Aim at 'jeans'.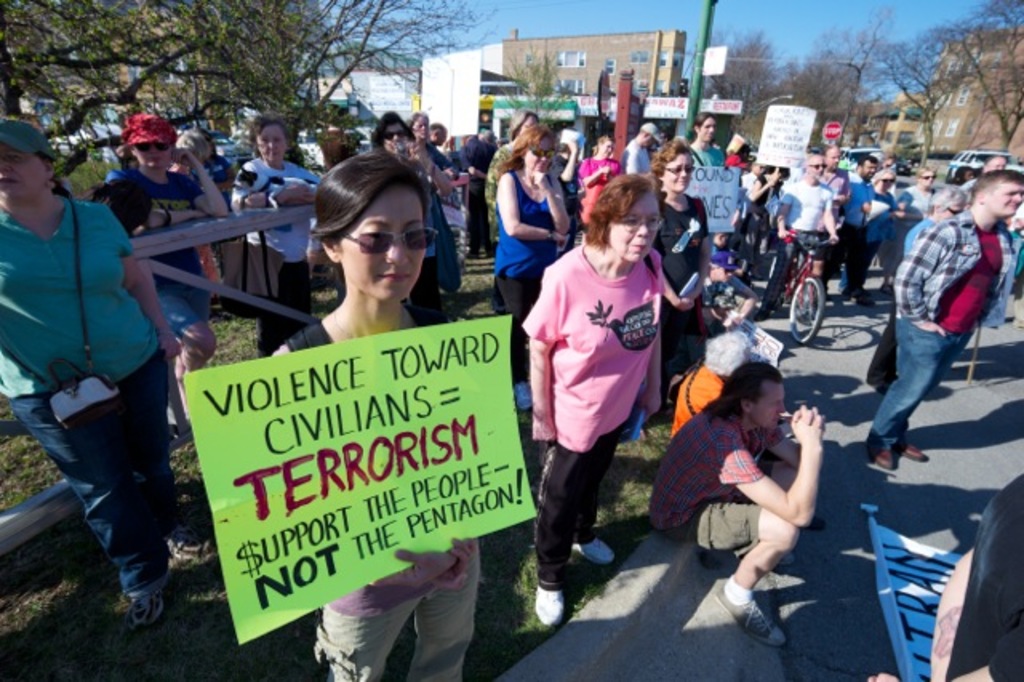
Aimed at BBox(392, 263, 451, 327).
